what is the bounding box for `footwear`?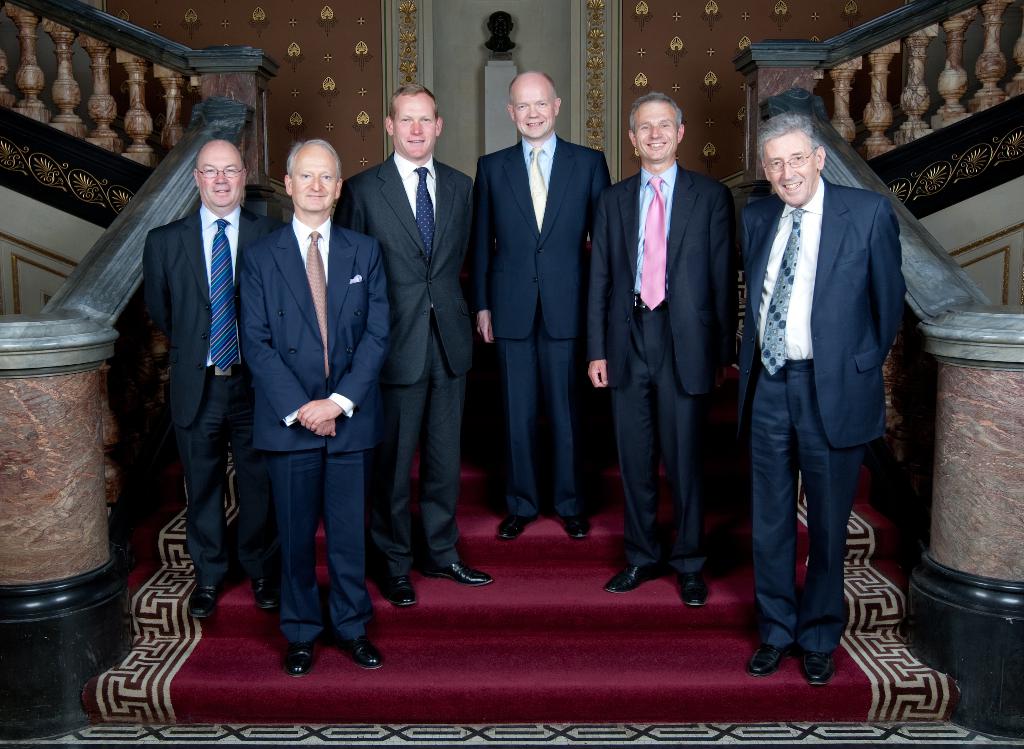
x1=497, y1=504, x2=536, y2=541.
